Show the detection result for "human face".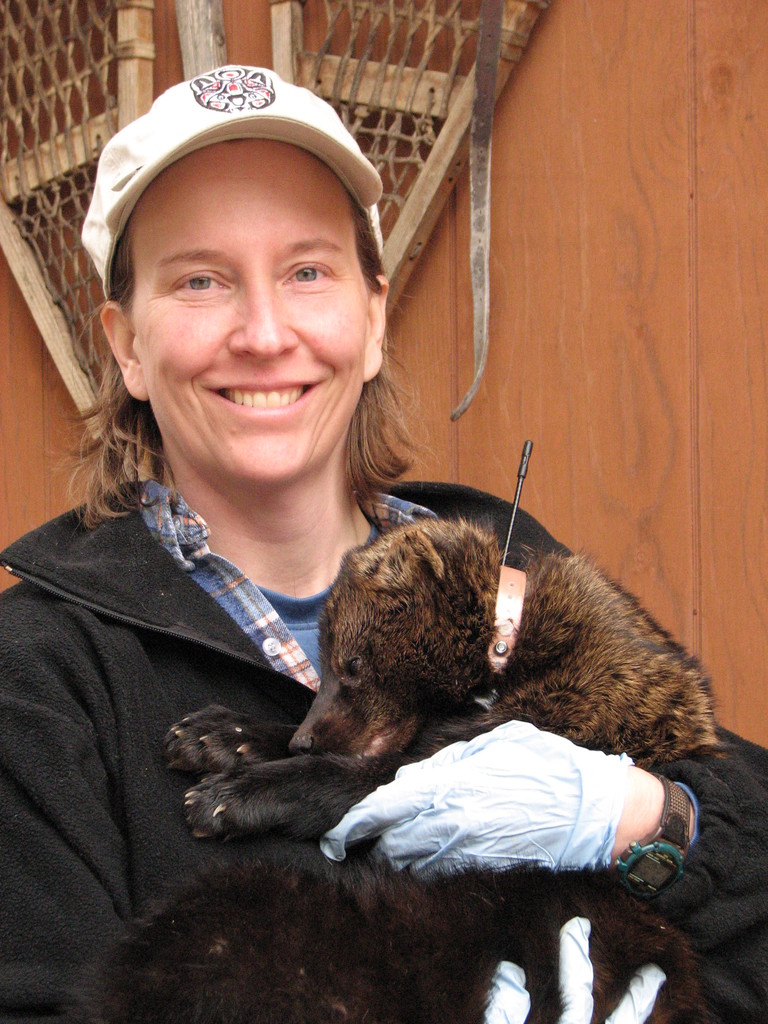
locate(134, 152, 368, 479).
